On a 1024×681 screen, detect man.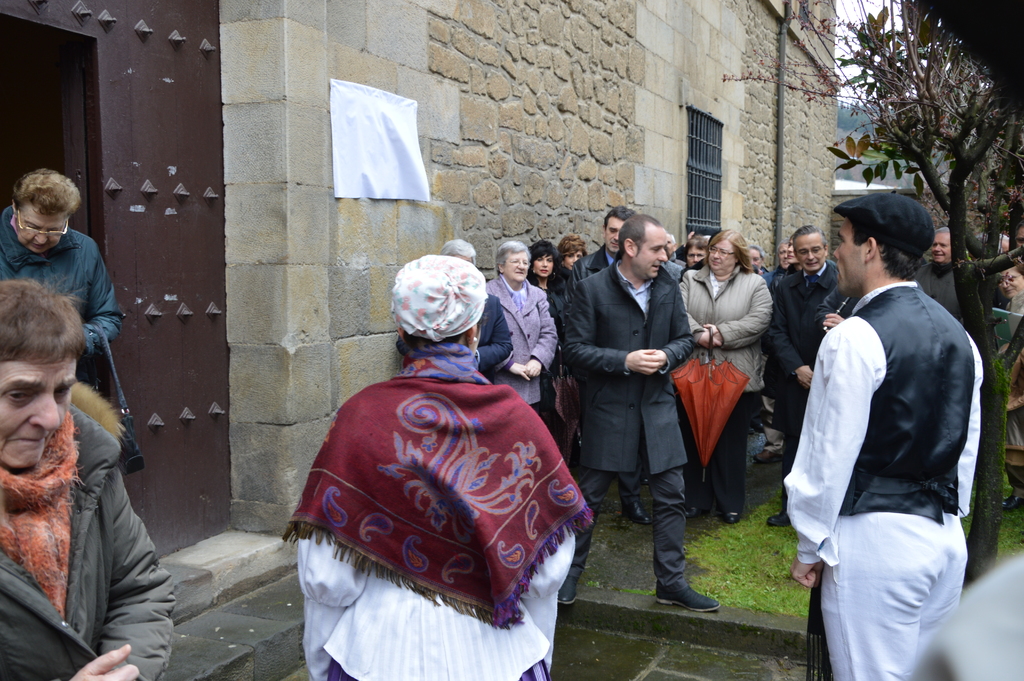
392:238:516:375.
